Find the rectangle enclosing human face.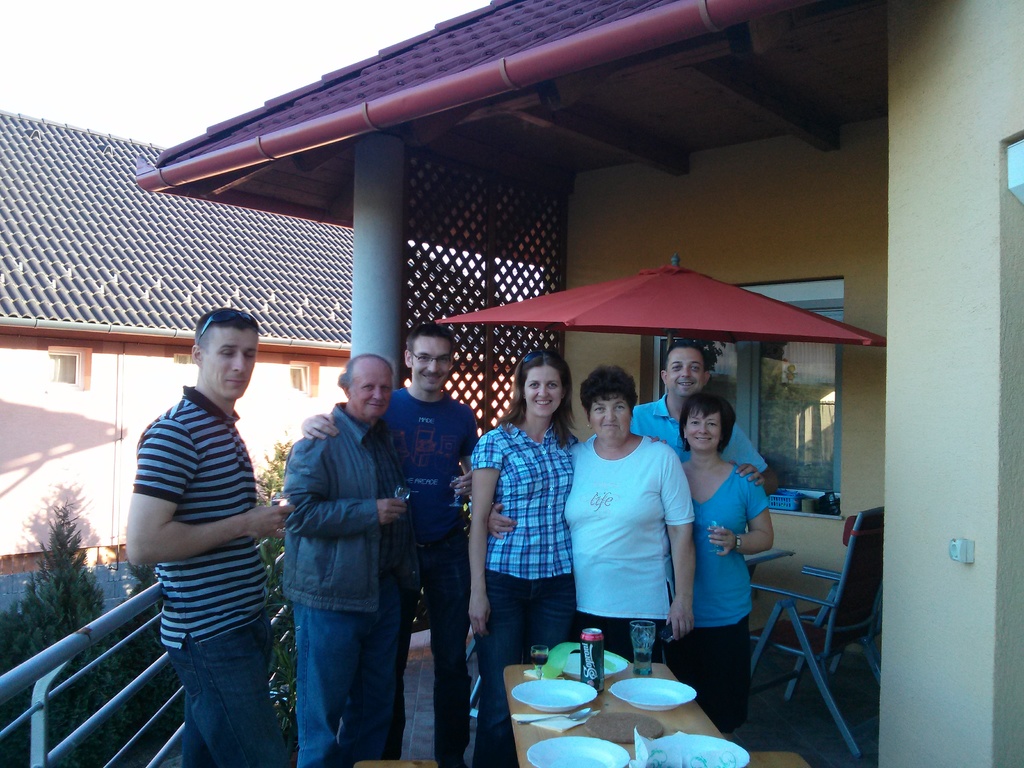
bbox(687, 406, 724, 454).
